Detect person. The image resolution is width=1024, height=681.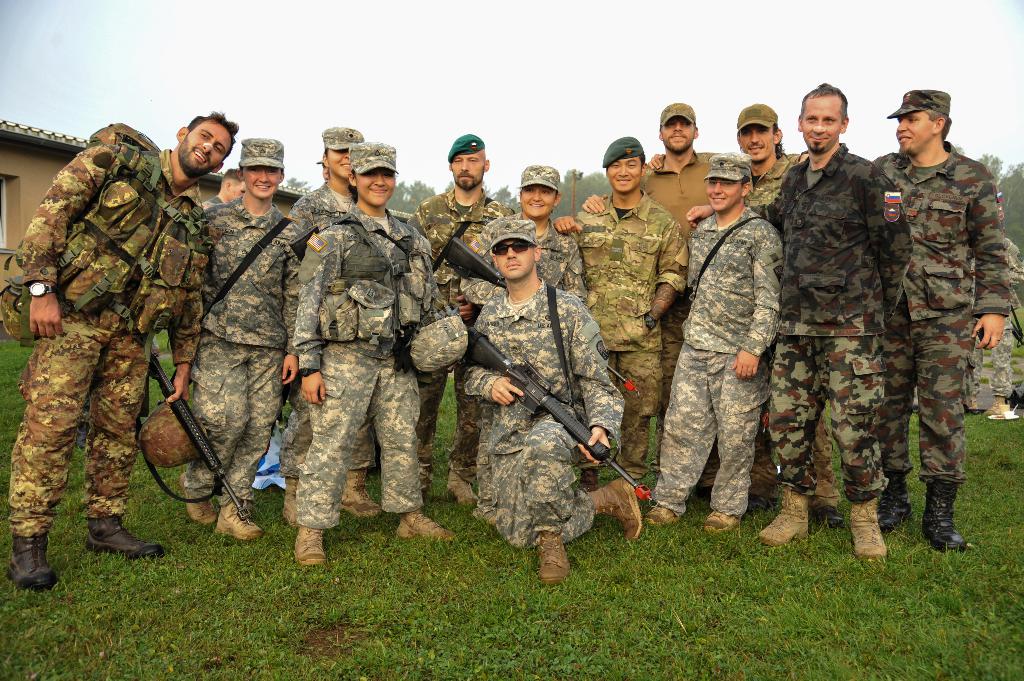
(733,95,844,529).
